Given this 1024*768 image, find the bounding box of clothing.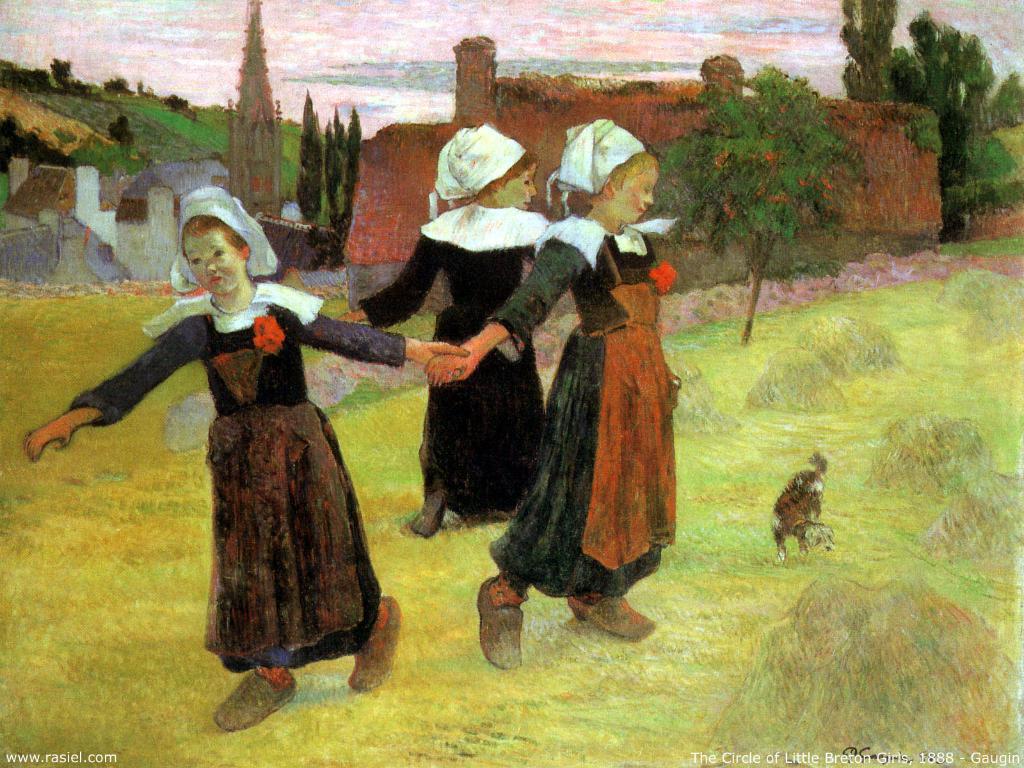
x1=360 y1=208 x2=544 y2=510.
